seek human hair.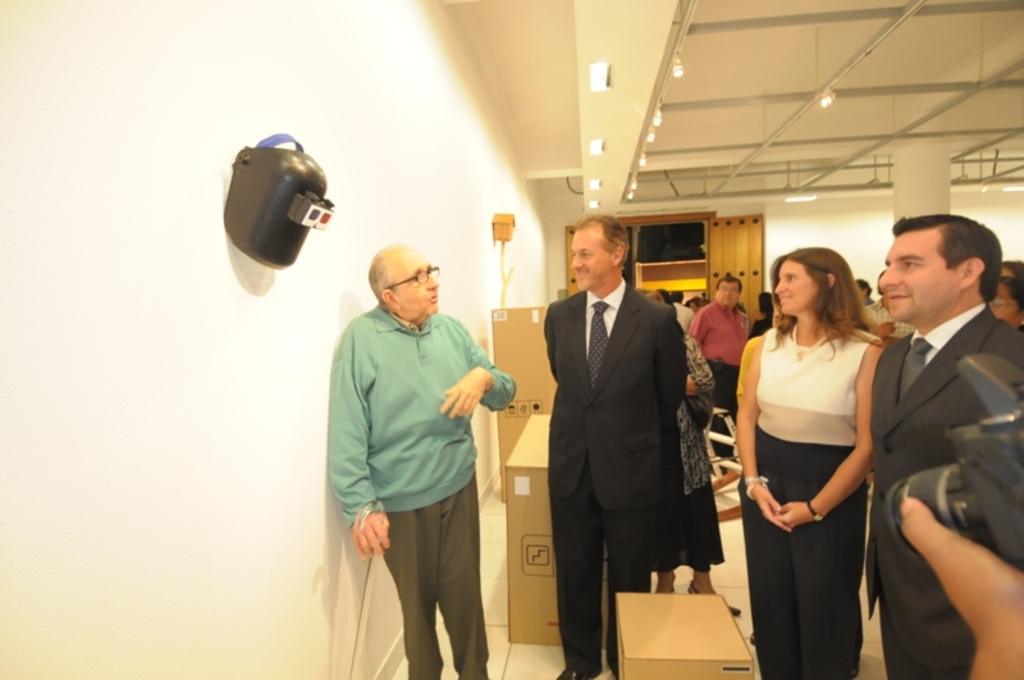
box=[719, 274, 746, 293].
